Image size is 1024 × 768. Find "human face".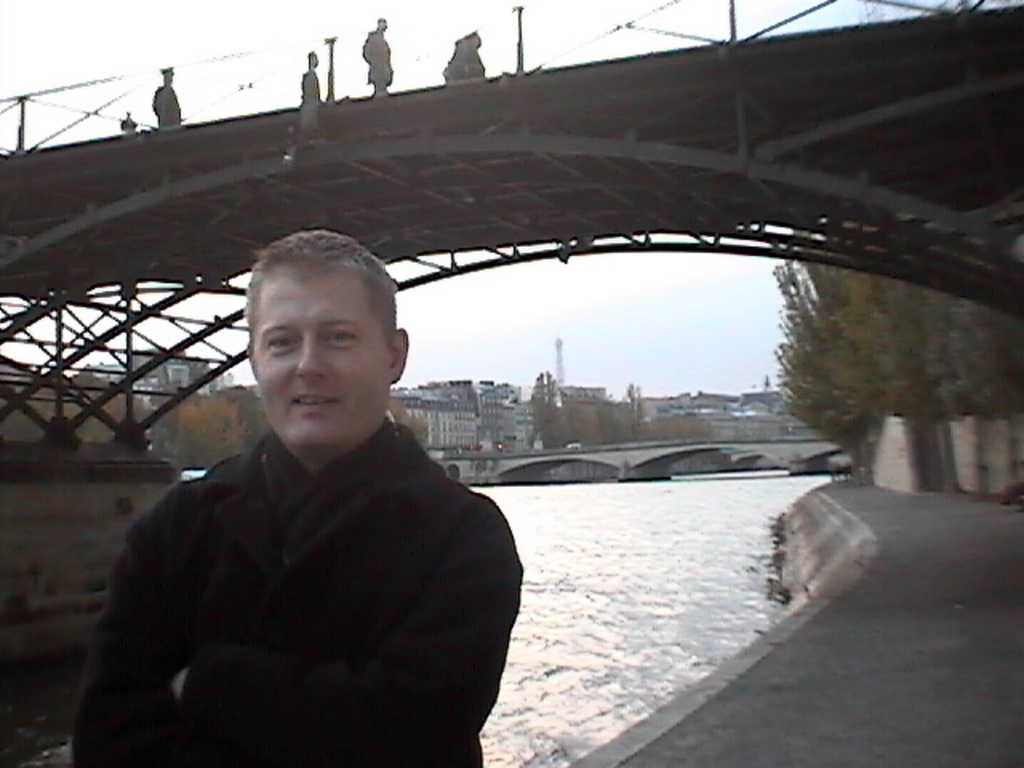
BBox(242, 245, 402, 450).
